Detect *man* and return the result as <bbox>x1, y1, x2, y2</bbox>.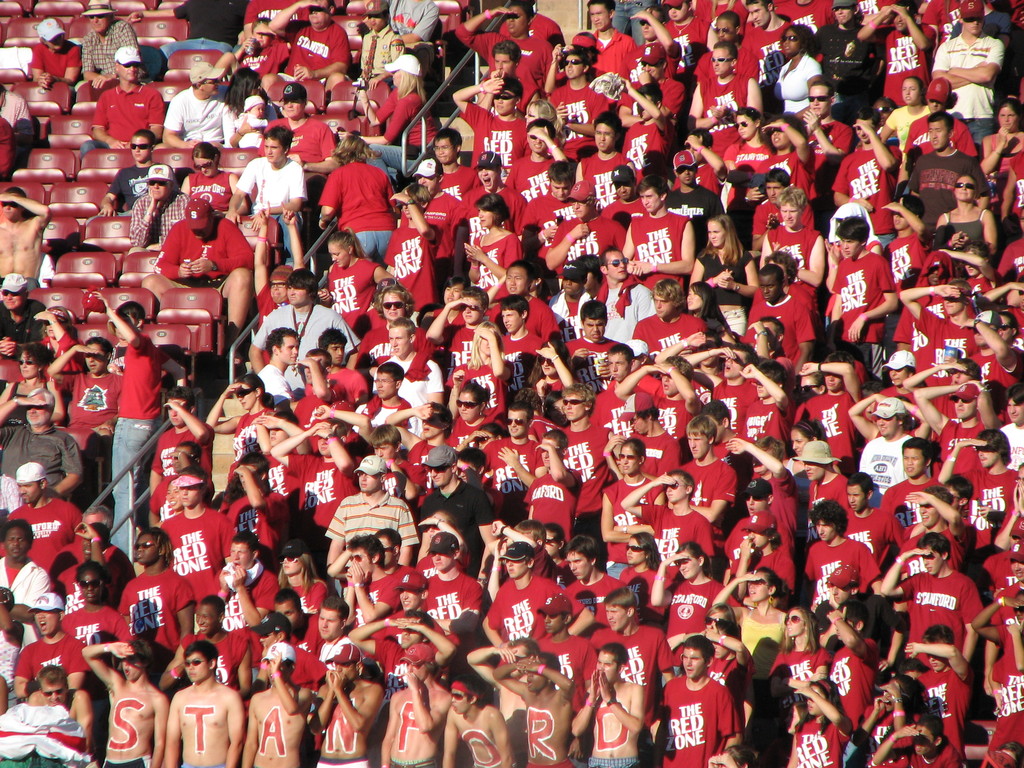
<bbox>742, 0, 796, 104</bbox>.
